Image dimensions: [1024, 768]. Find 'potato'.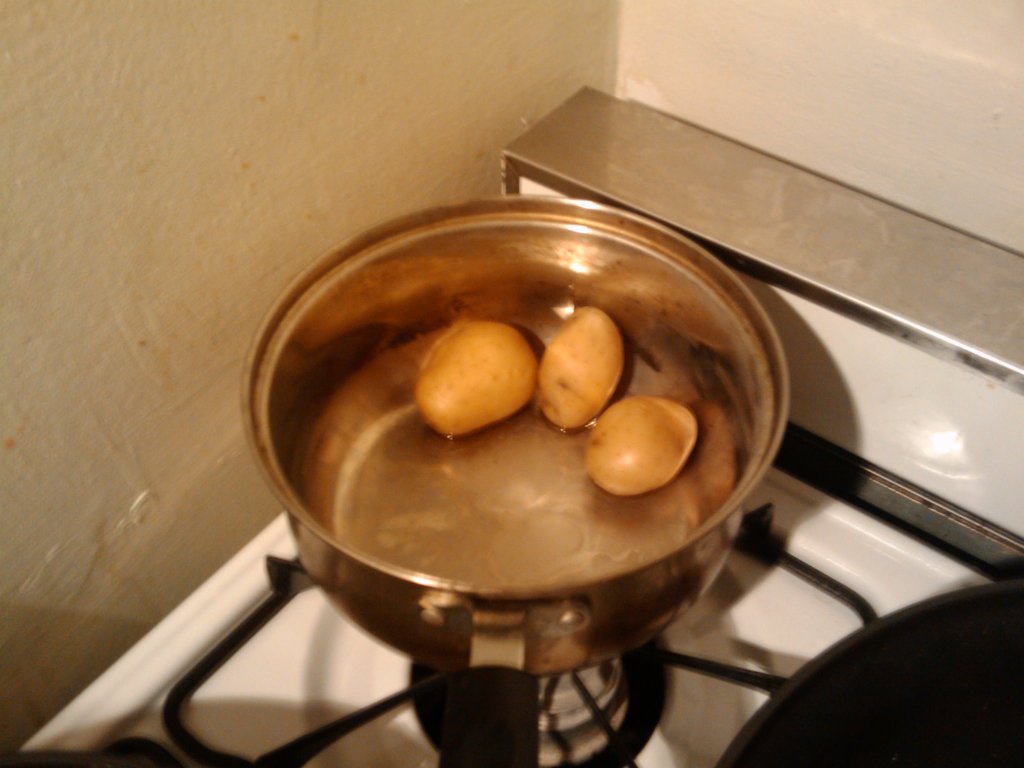
[x1=412, y1=319, x2=538, y2=442].
